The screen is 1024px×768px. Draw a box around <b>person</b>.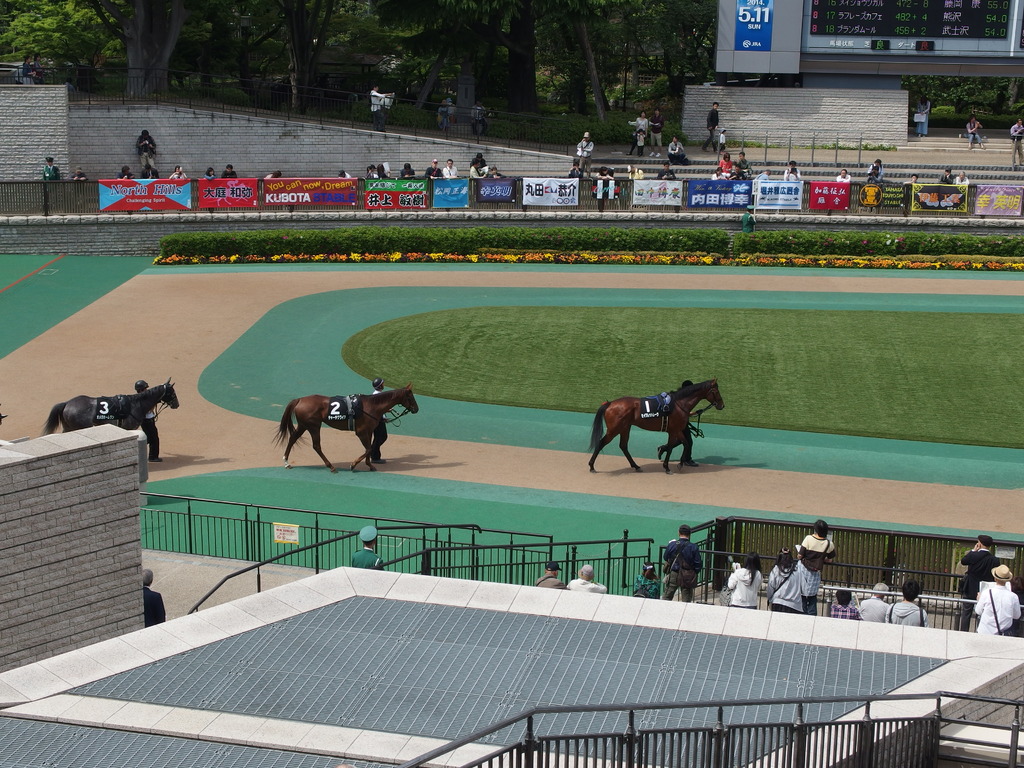
(x1=369, y1=83, x2=384, y2=131).
